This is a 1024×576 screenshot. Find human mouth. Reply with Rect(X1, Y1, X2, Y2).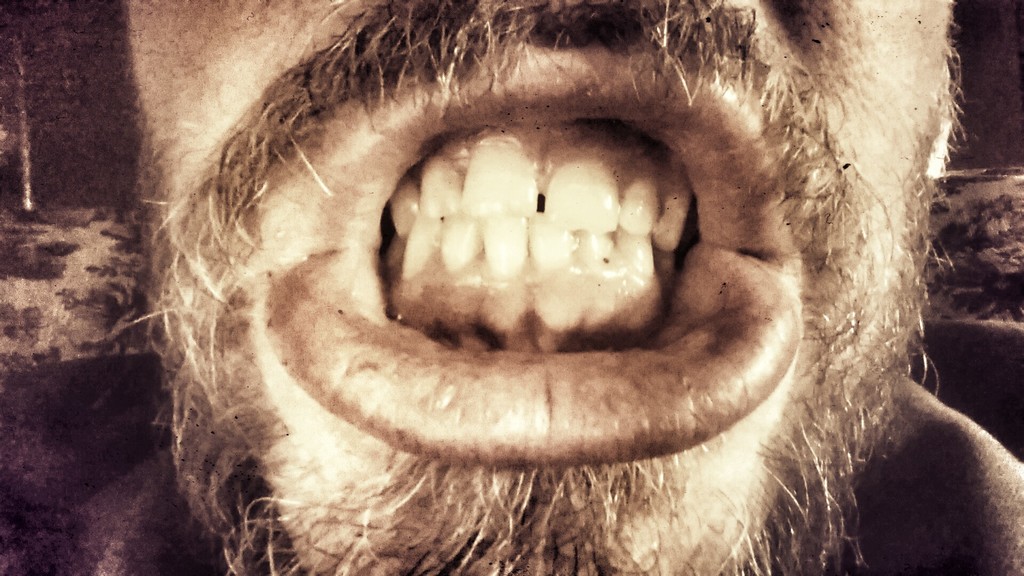
Rect(262, 42, 802, 469).
